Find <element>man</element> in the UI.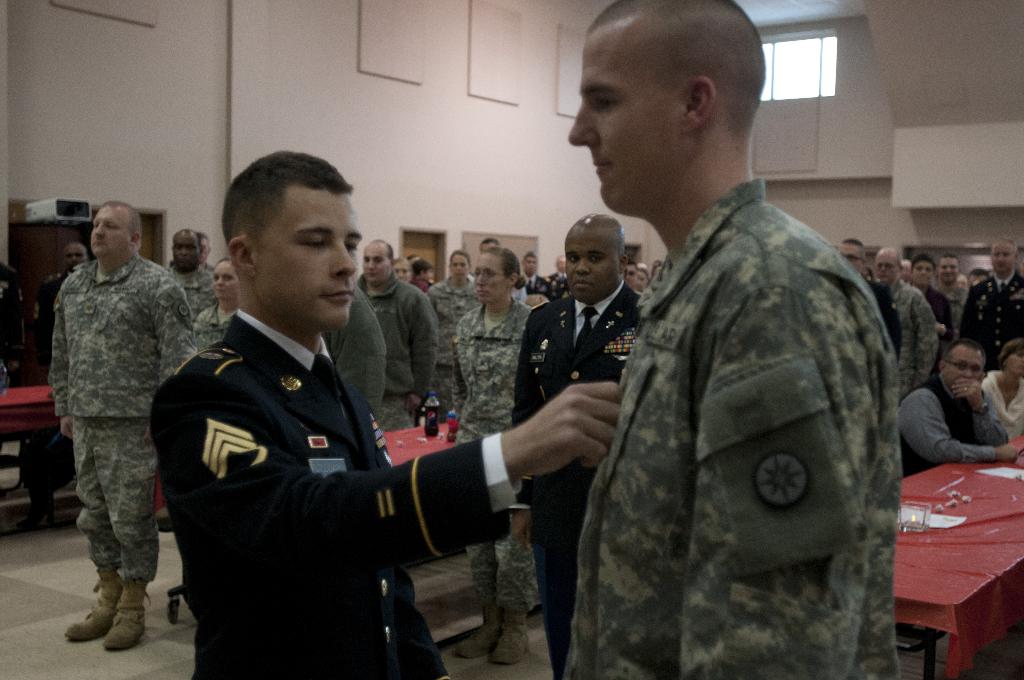
UI element at select_region(941, 254, 968, 304).
